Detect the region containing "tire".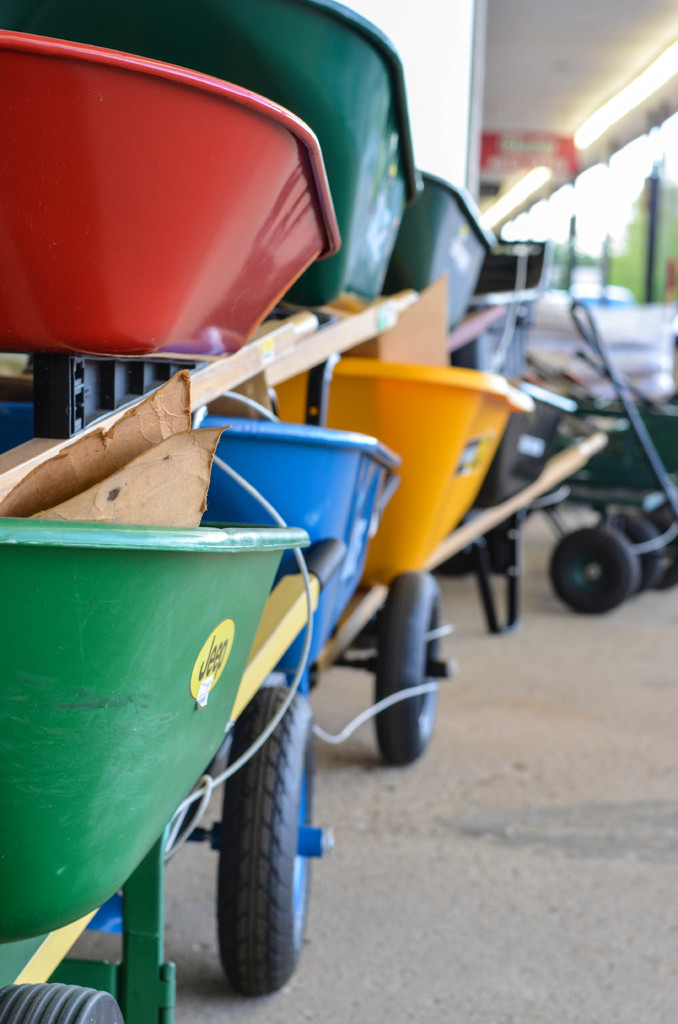
x1=602 y1=513 x2=665 y2=592.
